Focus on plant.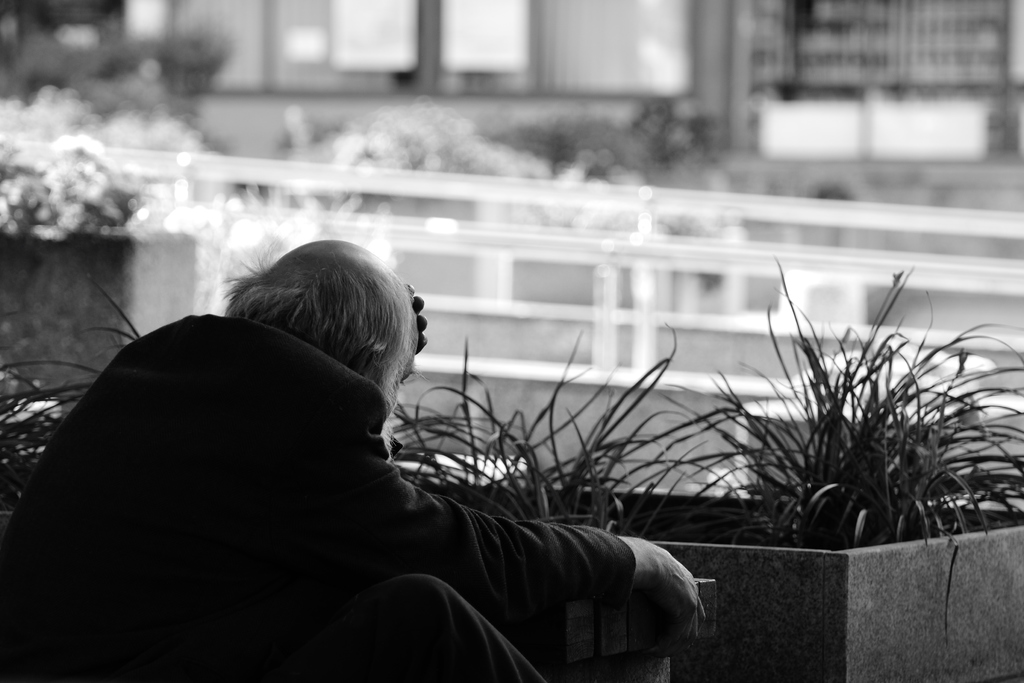
Focused at [0,131,150,252].
